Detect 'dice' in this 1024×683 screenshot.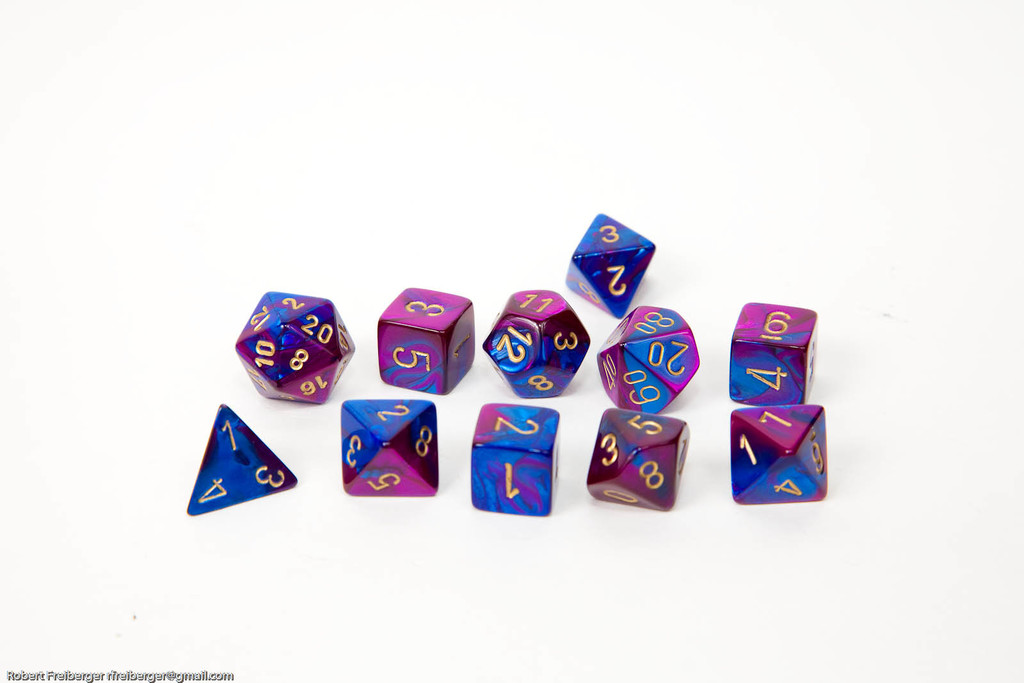
Detection: (left=230, top=290, right=358, bottom=405).
